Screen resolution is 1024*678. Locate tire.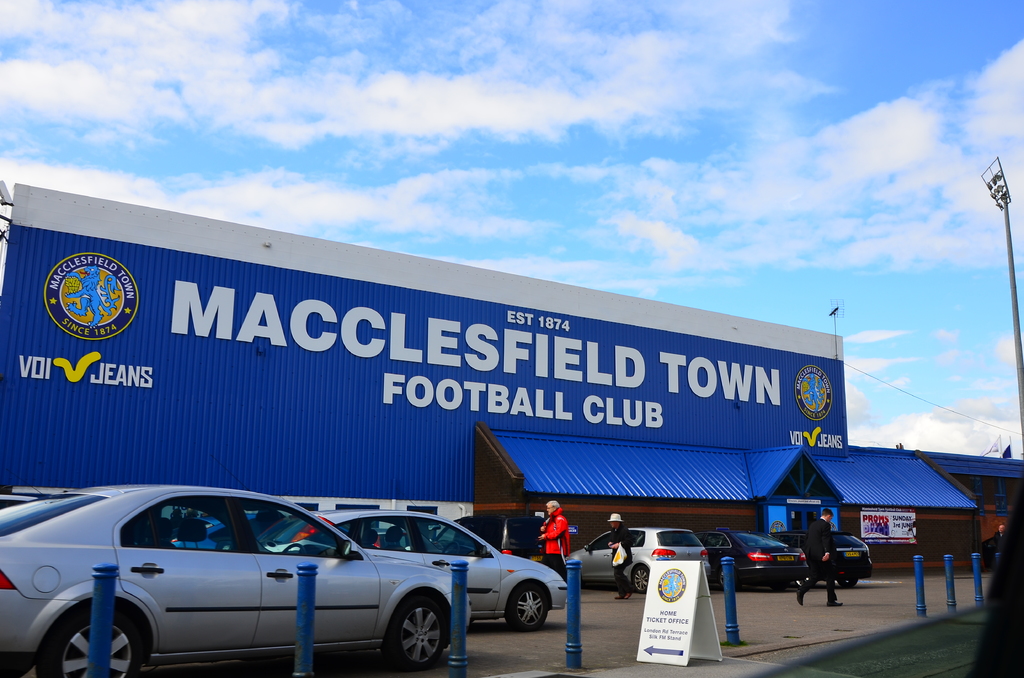
bbox=[633, 566, 650, 593].
